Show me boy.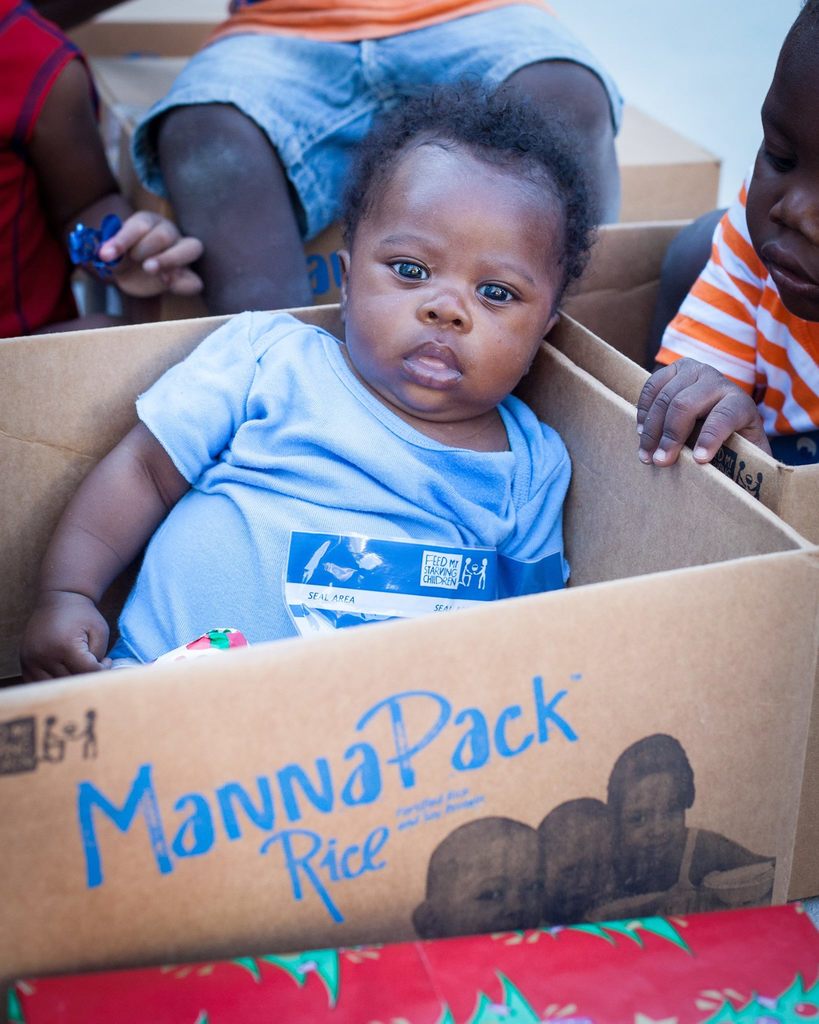
boy is here: l=413, t=815, r=550, b=941.
